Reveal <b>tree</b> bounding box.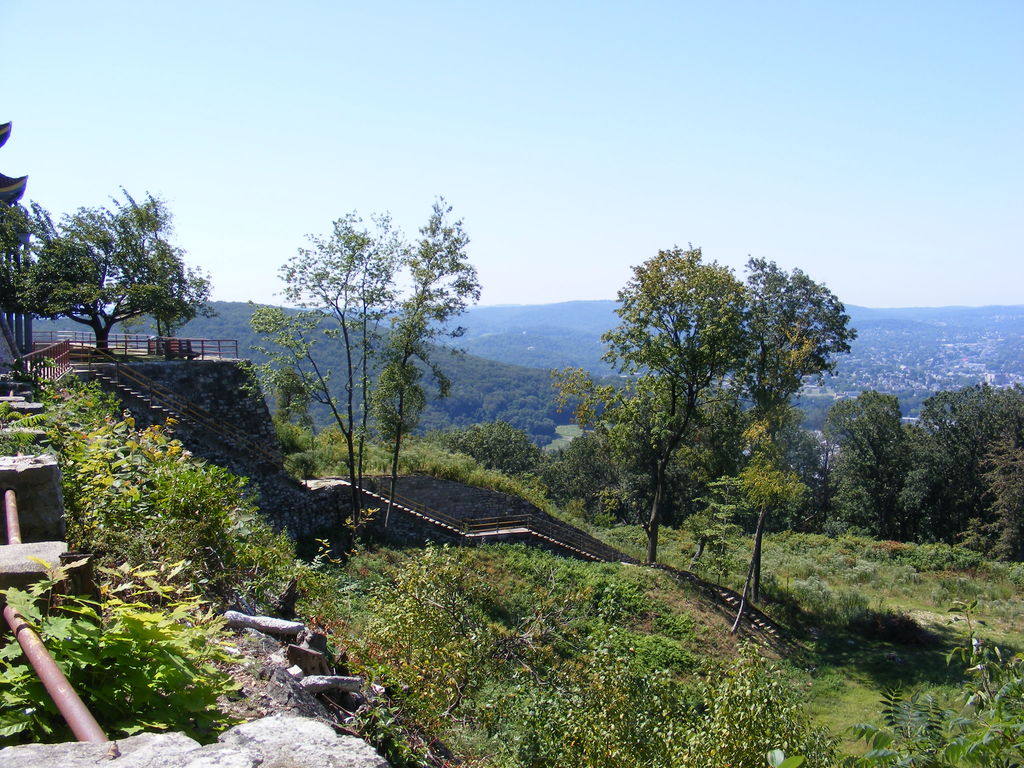
Revealed: (40,174,204,375).
